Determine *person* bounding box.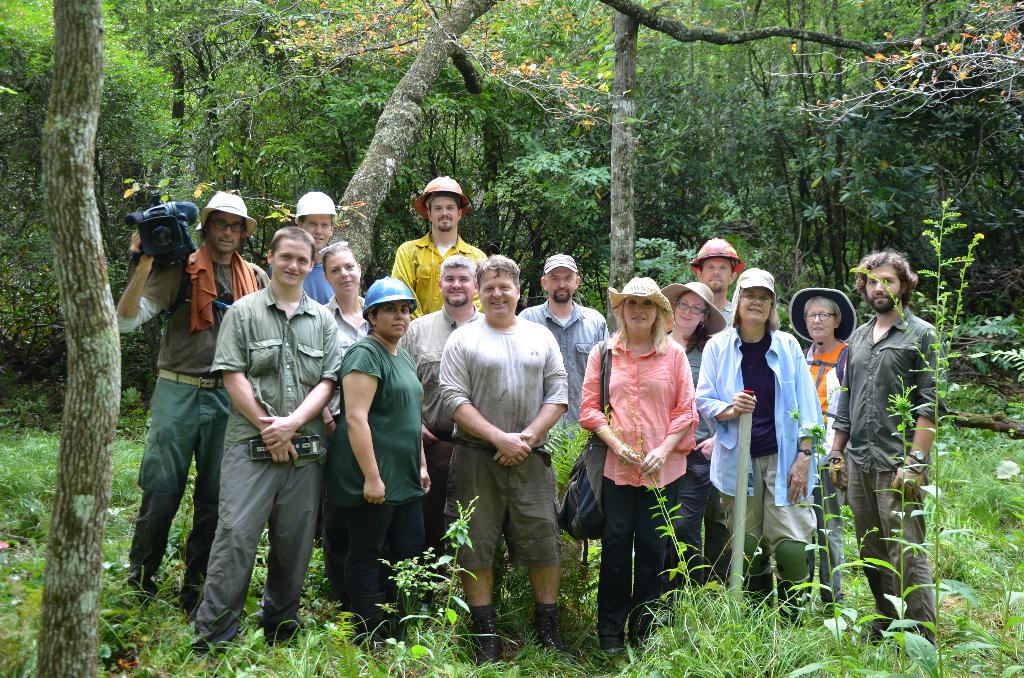
Determined: [x1=792, y1=288, x2=852, y2=601].
